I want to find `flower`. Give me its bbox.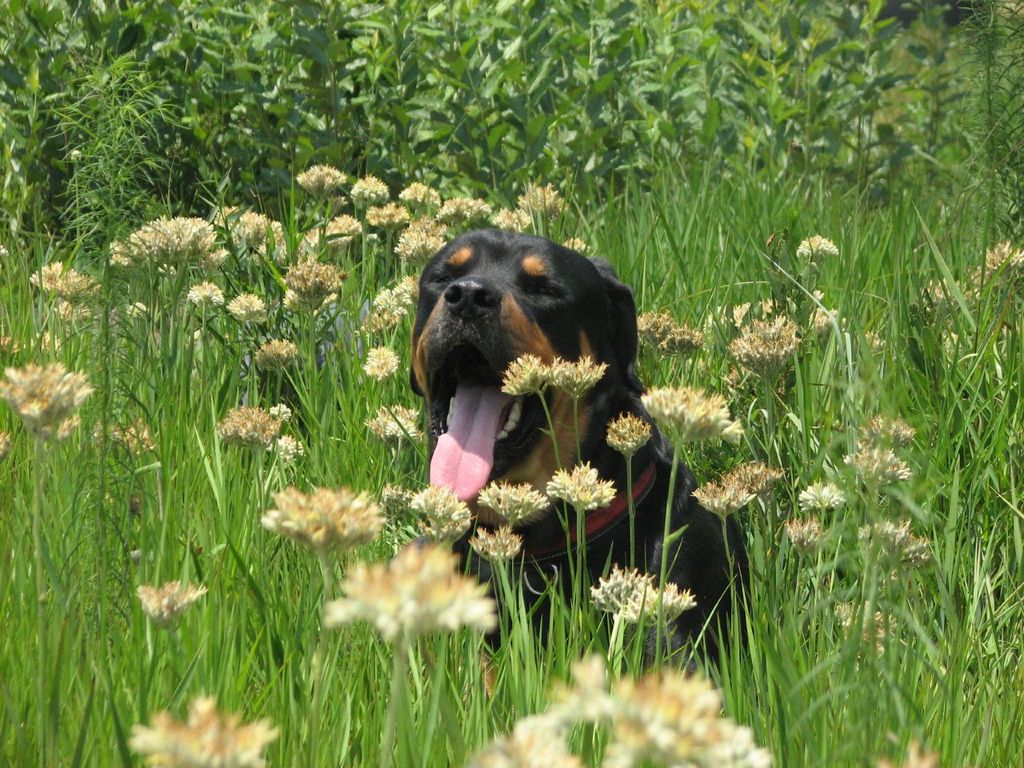
bbox=(264, 489, 389, 574).
